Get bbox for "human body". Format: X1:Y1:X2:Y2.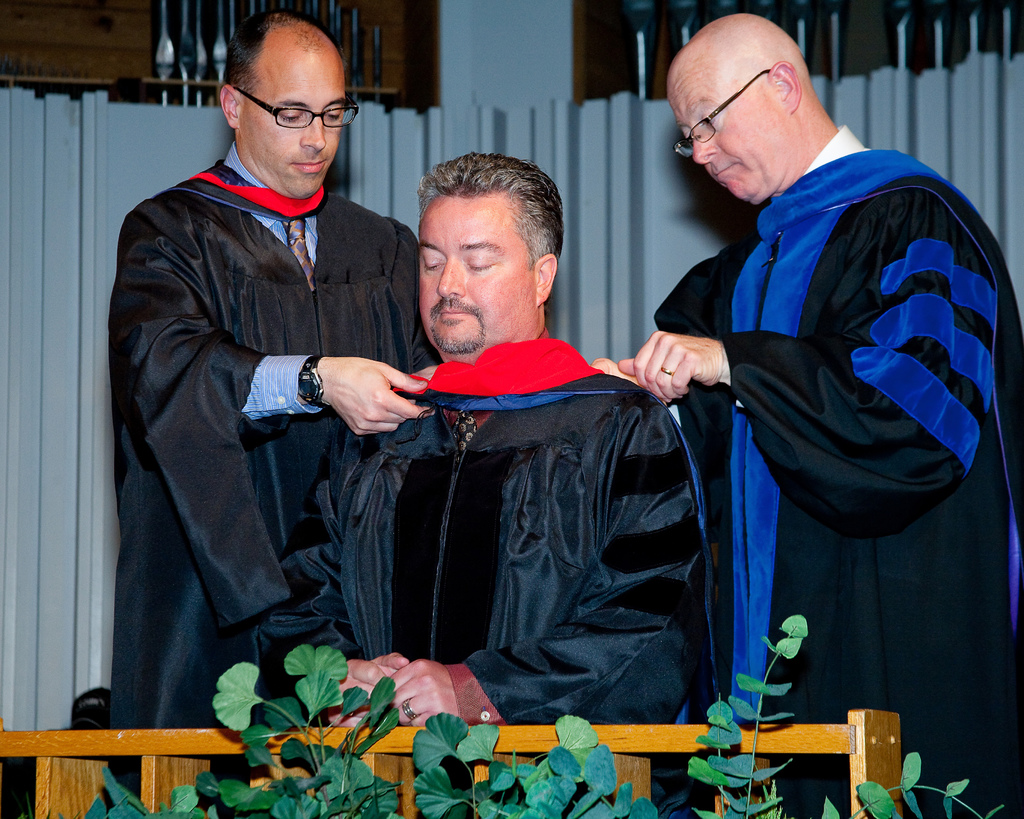
287:157:719:720.
